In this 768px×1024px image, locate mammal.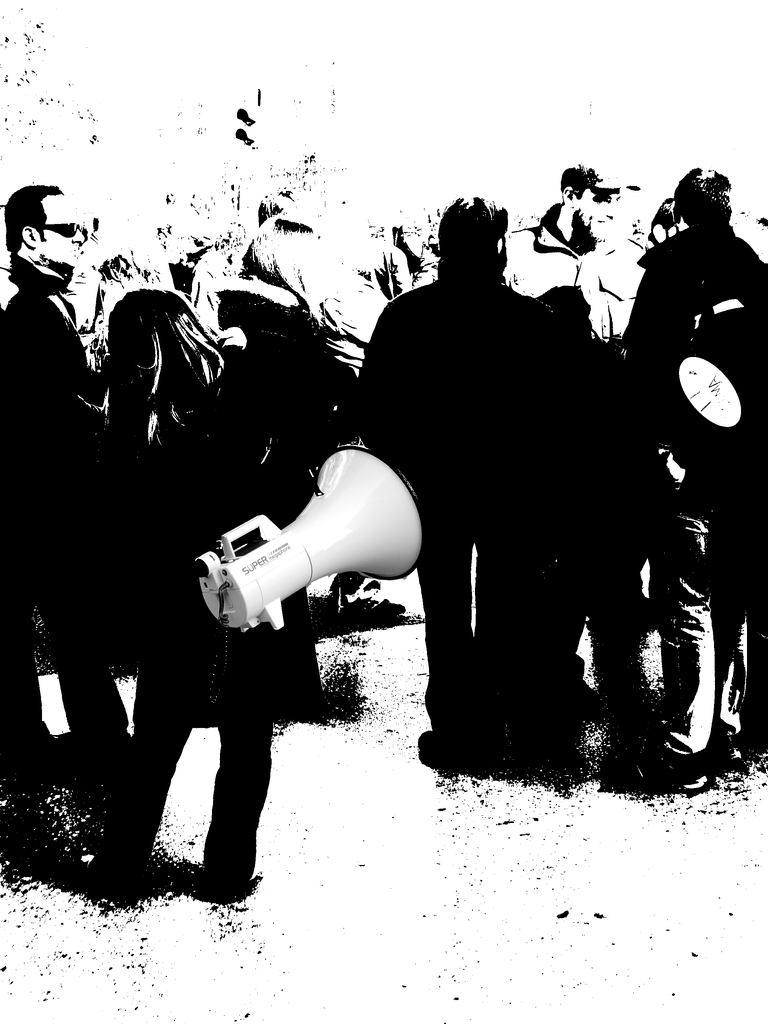
Bounding box: box(623, 166, 767, 765).
